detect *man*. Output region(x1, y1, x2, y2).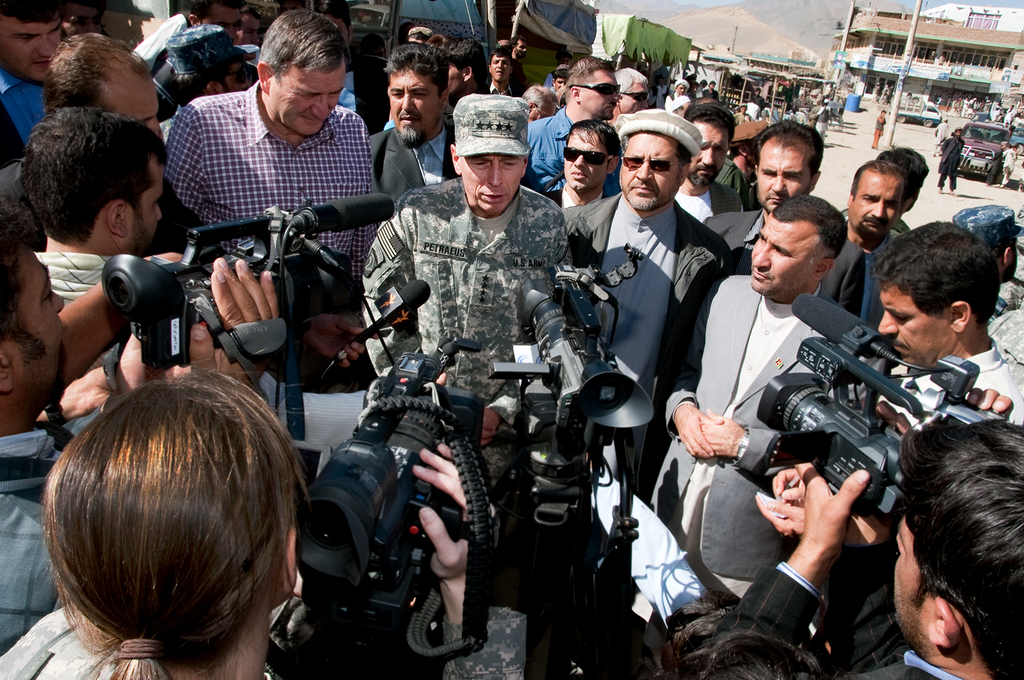
region(348, 45, 483, 206).
